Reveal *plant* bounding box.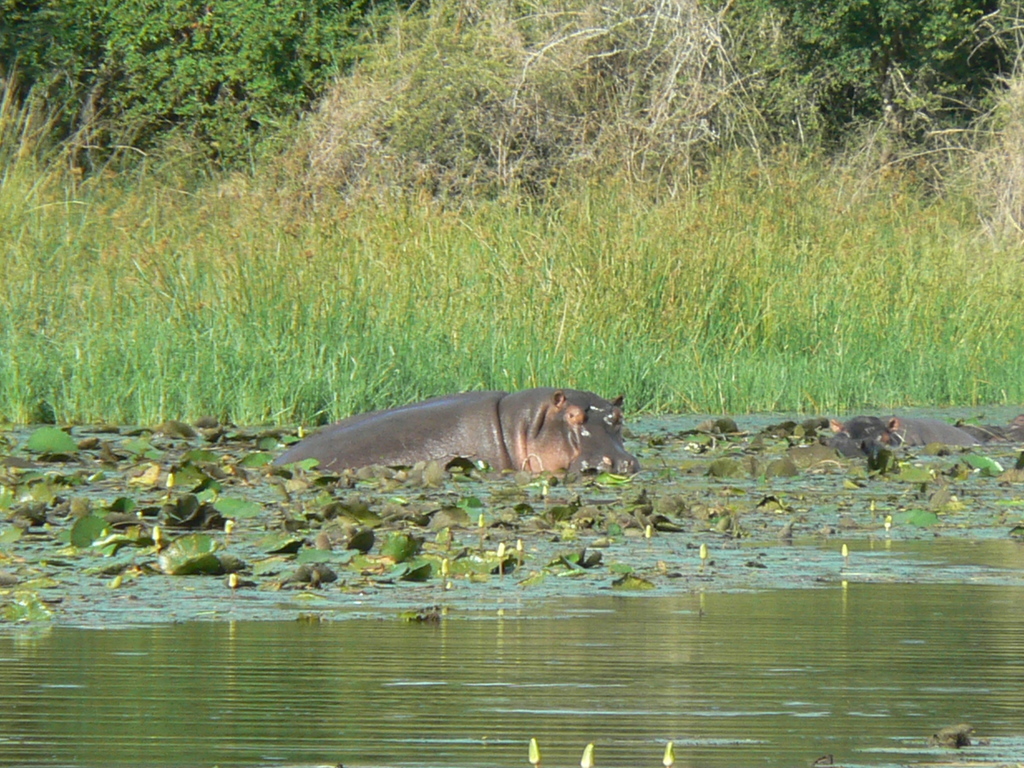
Revealed: (773,0,1007,186).
